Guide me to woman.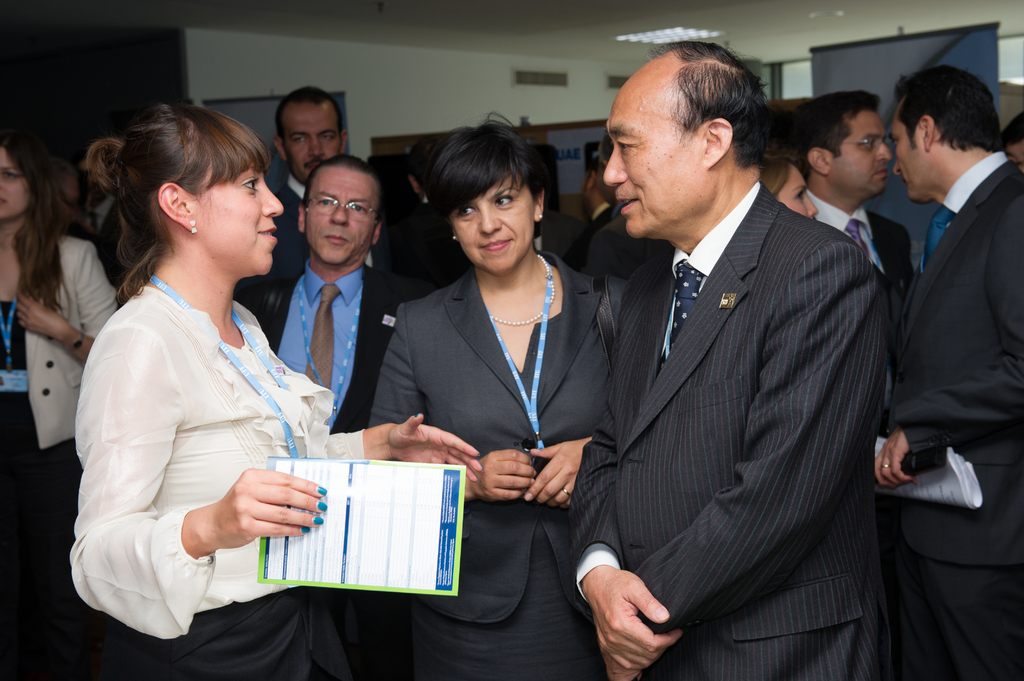
Guidance: {"left": 753, "top": 156, "right": 820, "bottom": 223}.
